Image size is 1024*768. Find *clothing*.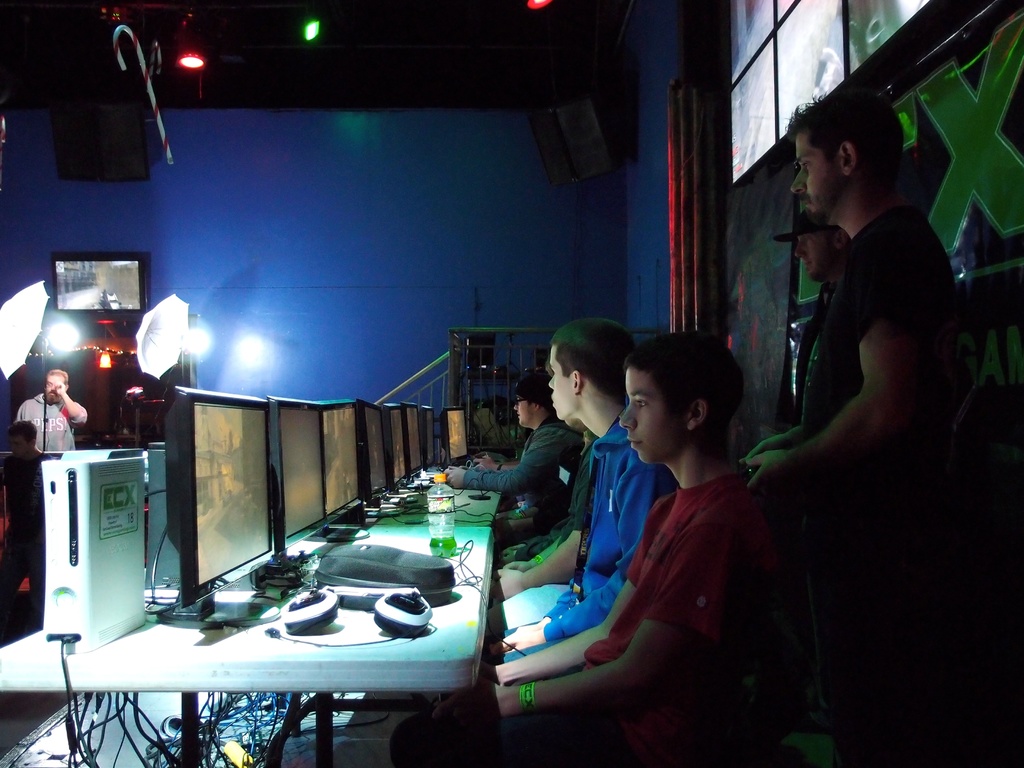
locate(483, 474, 594, 640).
